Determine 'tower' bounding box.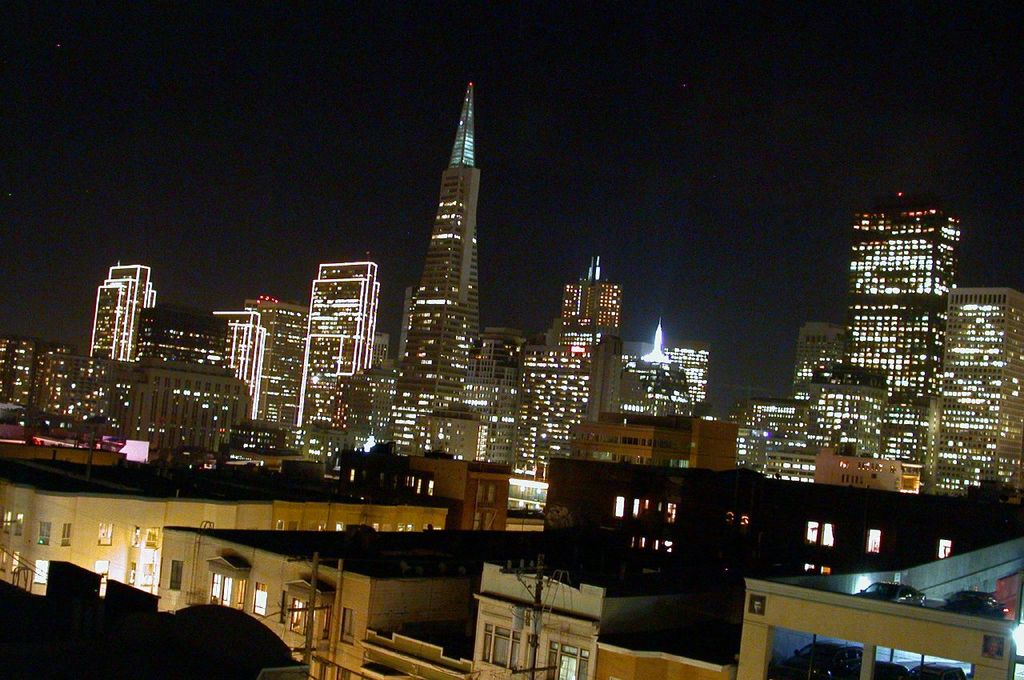
Determined: l=90, t=261, r=153, b=368.
